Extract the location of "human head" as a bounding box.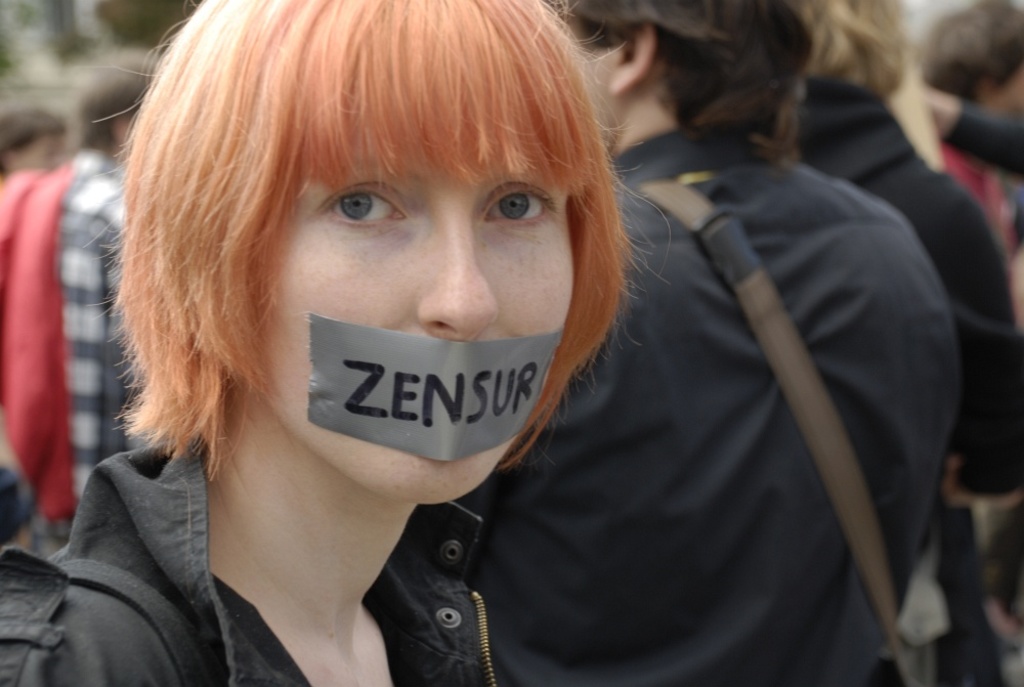
pyautogui.locateOnScreen(0, 104, 74, 175).
